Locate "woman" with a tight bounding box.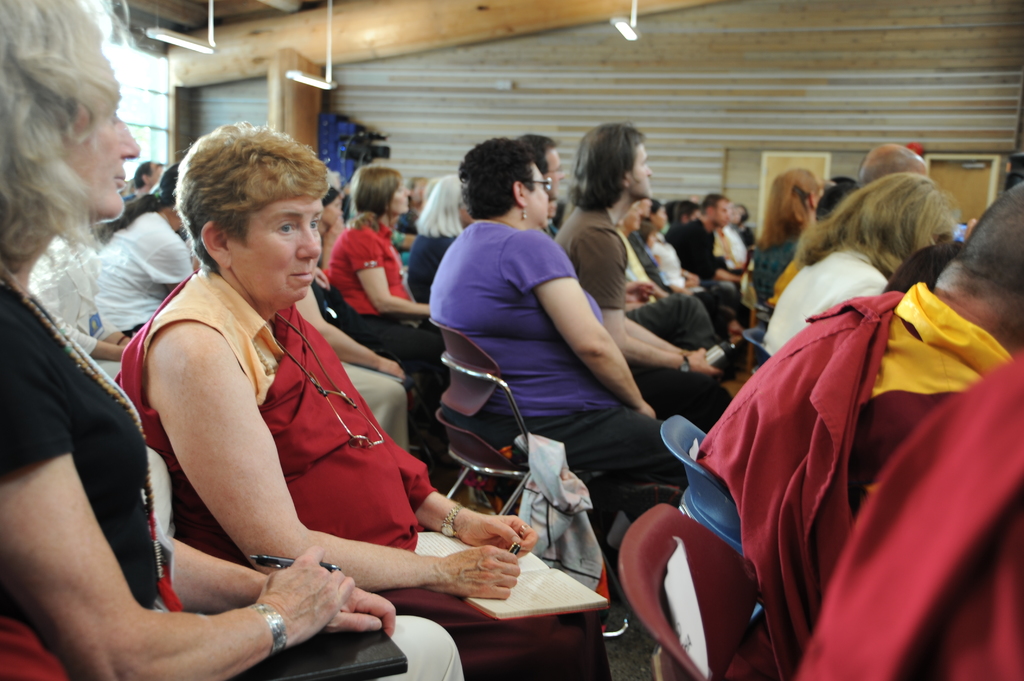
bbox=(328, 167, 450, 408).
